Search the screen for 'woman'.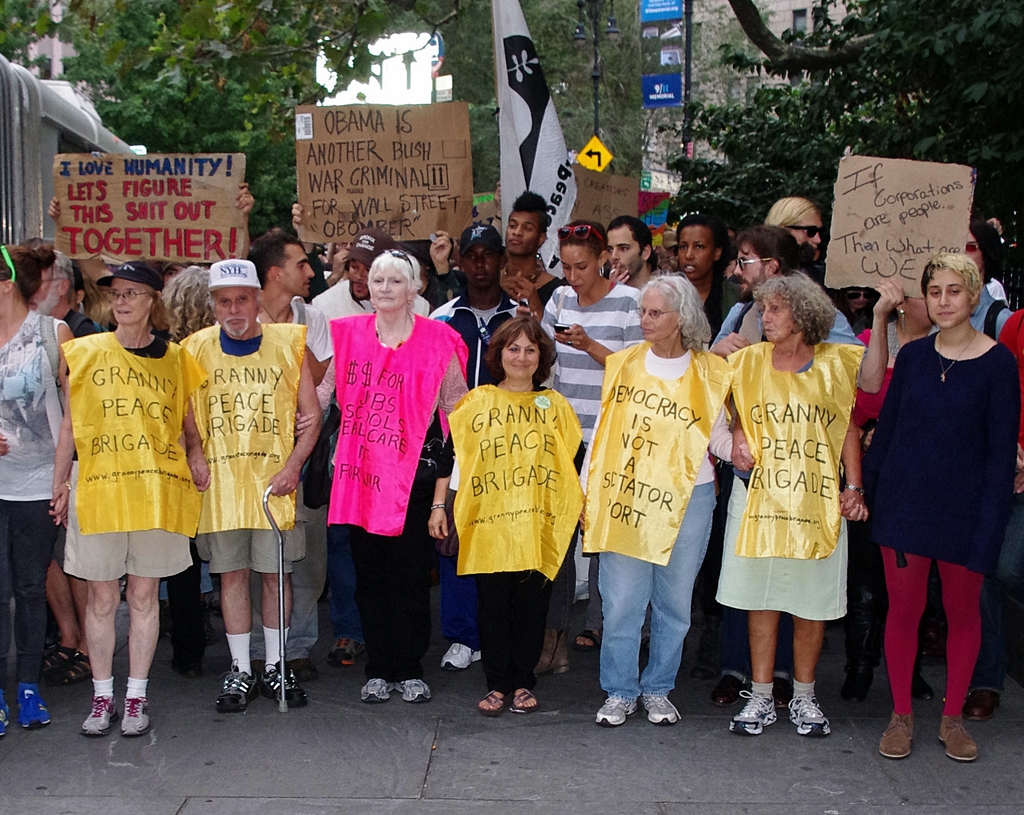
Found at (left=431, top=317, right=589, bottom=711).
